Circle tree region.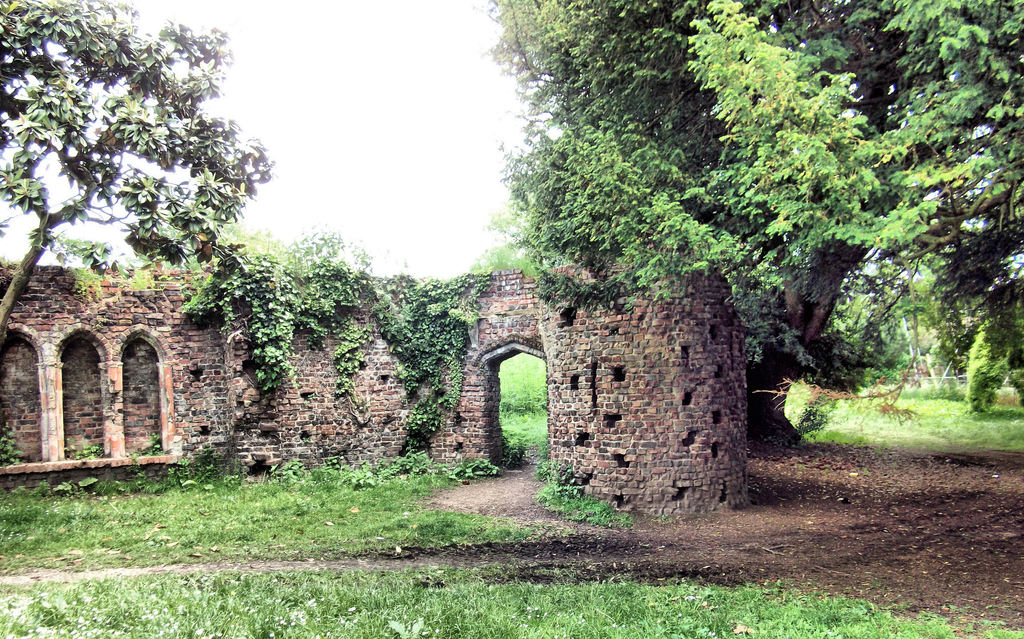
Region: region(6, 24, 280, 372).
